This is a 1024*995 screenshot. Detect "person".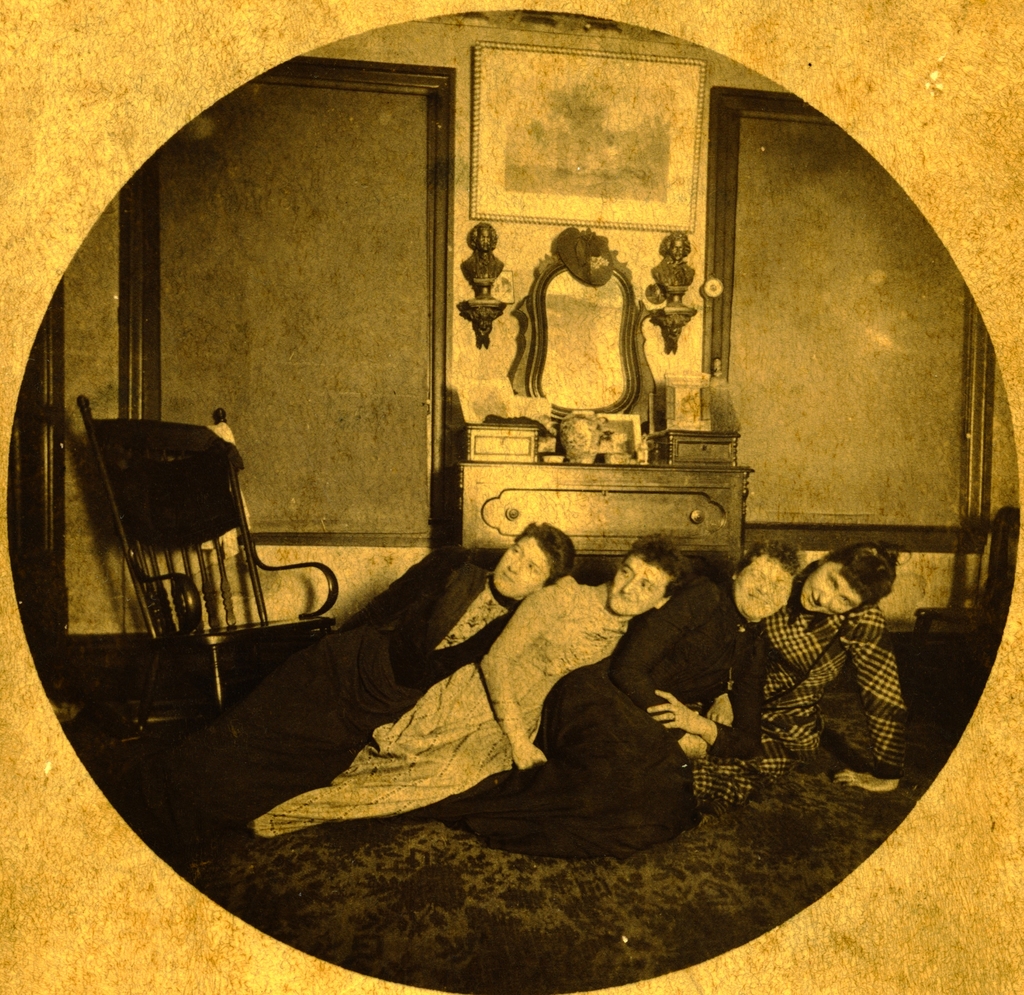
405:535:803:858.
